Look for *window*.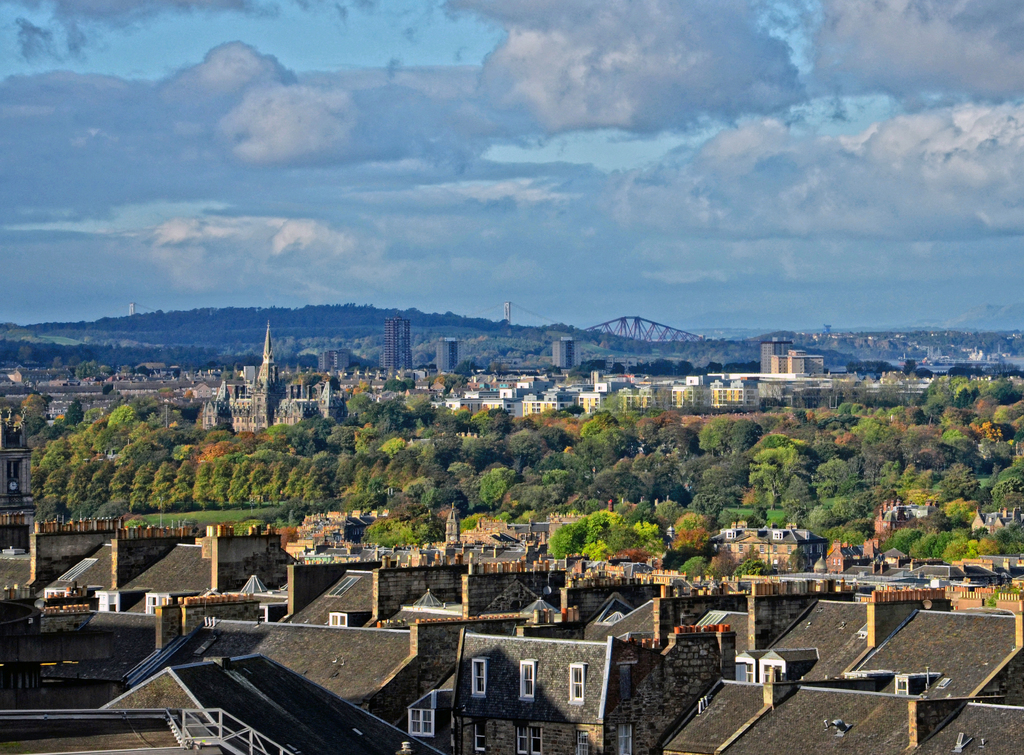
Found: 515, 656, 538, 704.
